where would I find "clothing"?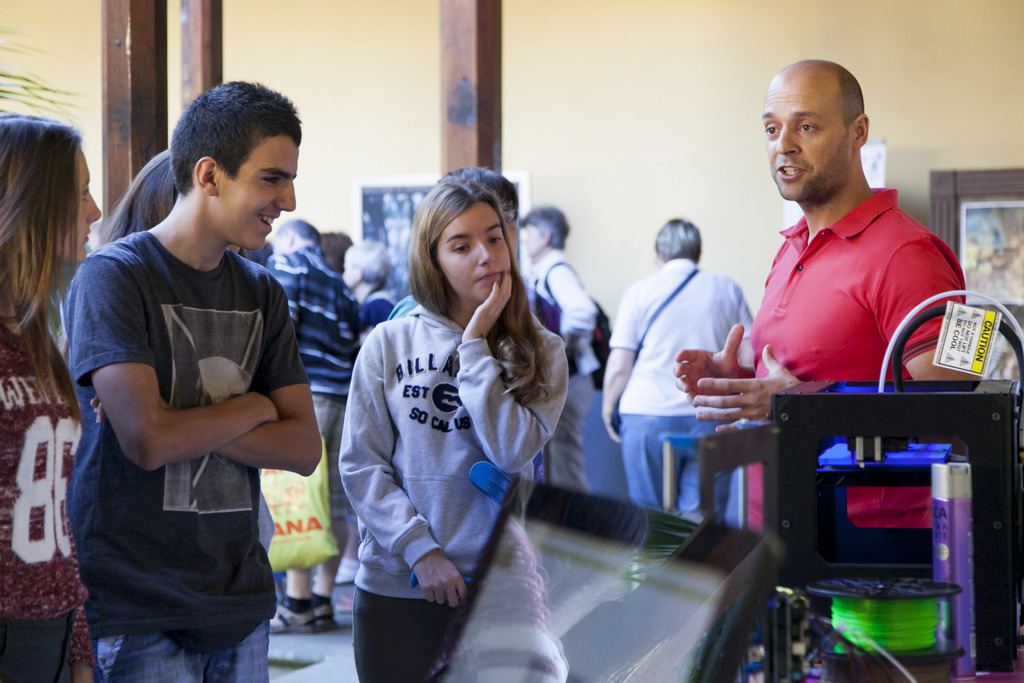
At [x1=612, y1=258, x2=743, y2=524].
